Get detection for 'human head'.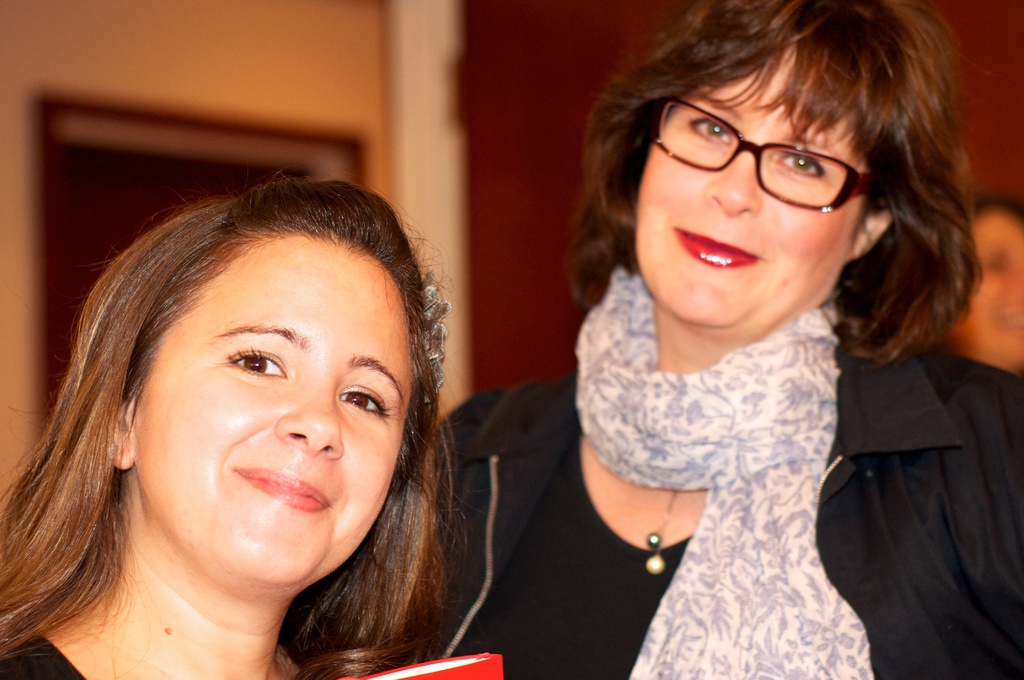
Detection: box(582, 0, 979, 341).
